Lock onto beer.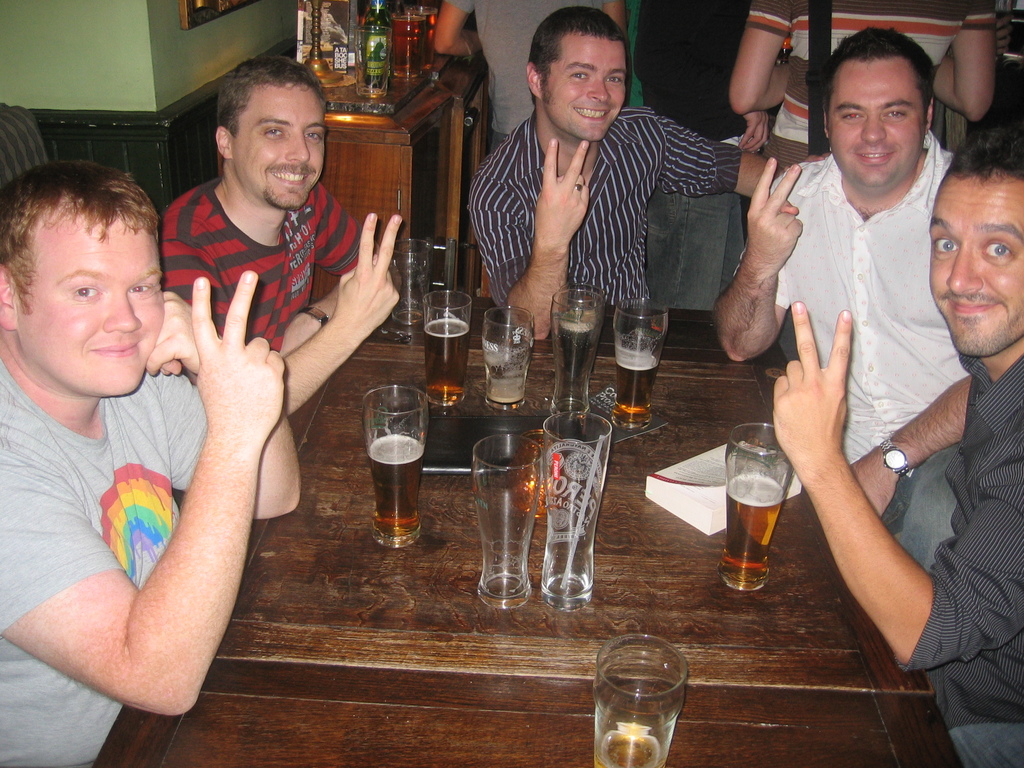
Locked: <region>723, 474, 783, 569</region>.
